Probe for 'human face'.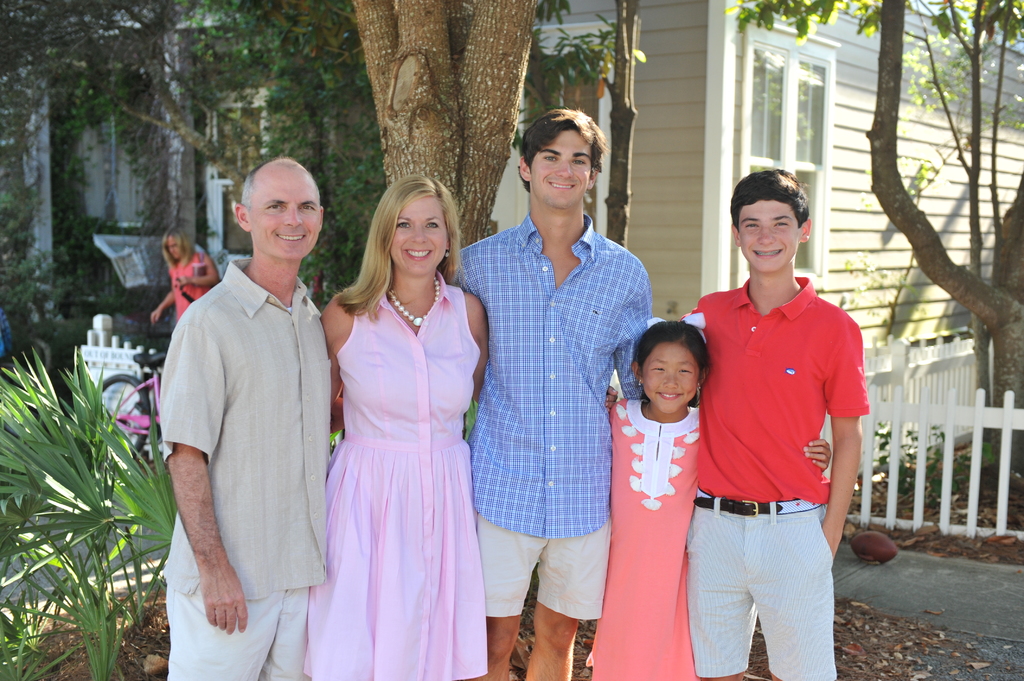
Probe result: detection(252, 166, 325, 262).
